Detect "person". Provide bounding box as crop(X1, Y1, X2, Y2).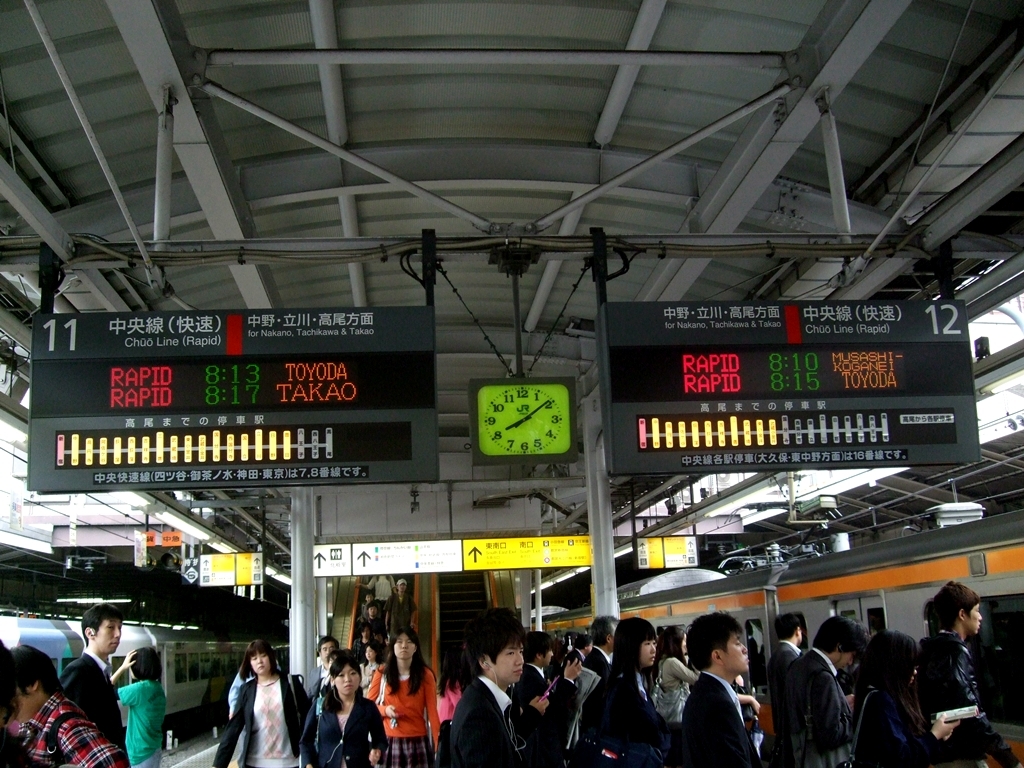
crop(682, 606, 767, 767).
